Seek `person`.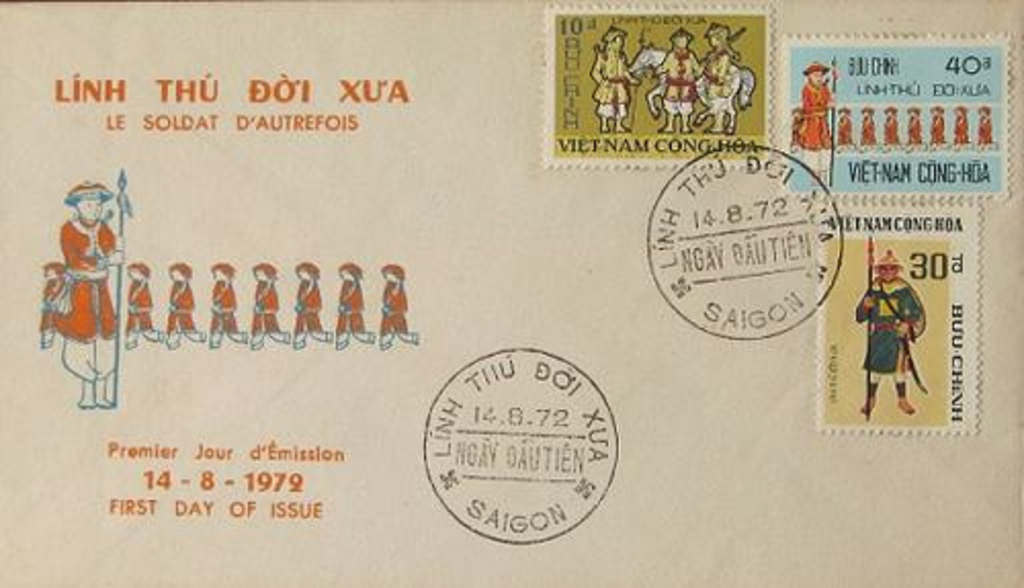
[left=41, top=176, right=123, bottom=412].
